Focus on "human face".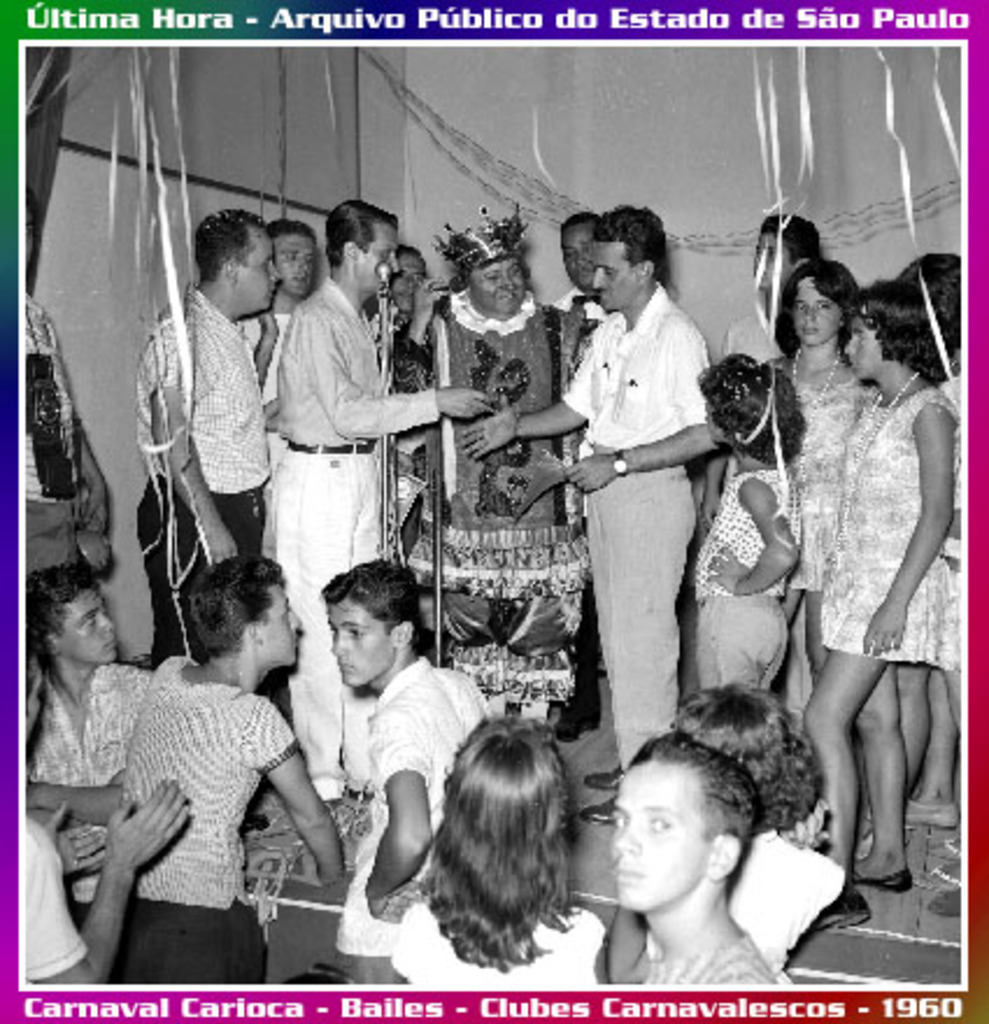
Focused at (561, 226, 591, 286).
